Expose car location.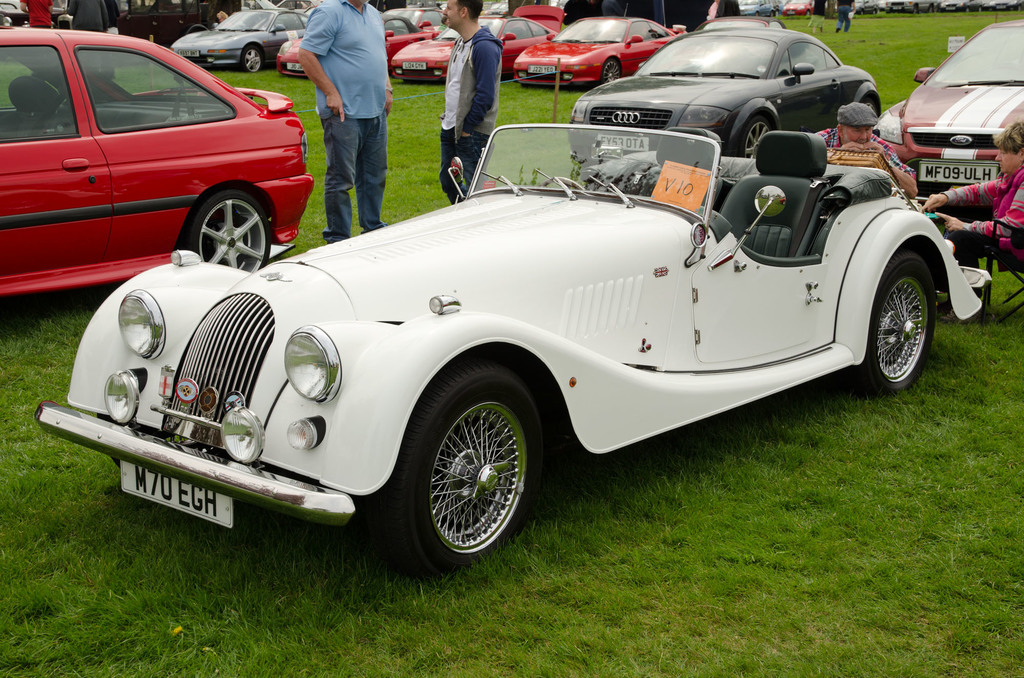
Exposed at 0 6 316 300.
